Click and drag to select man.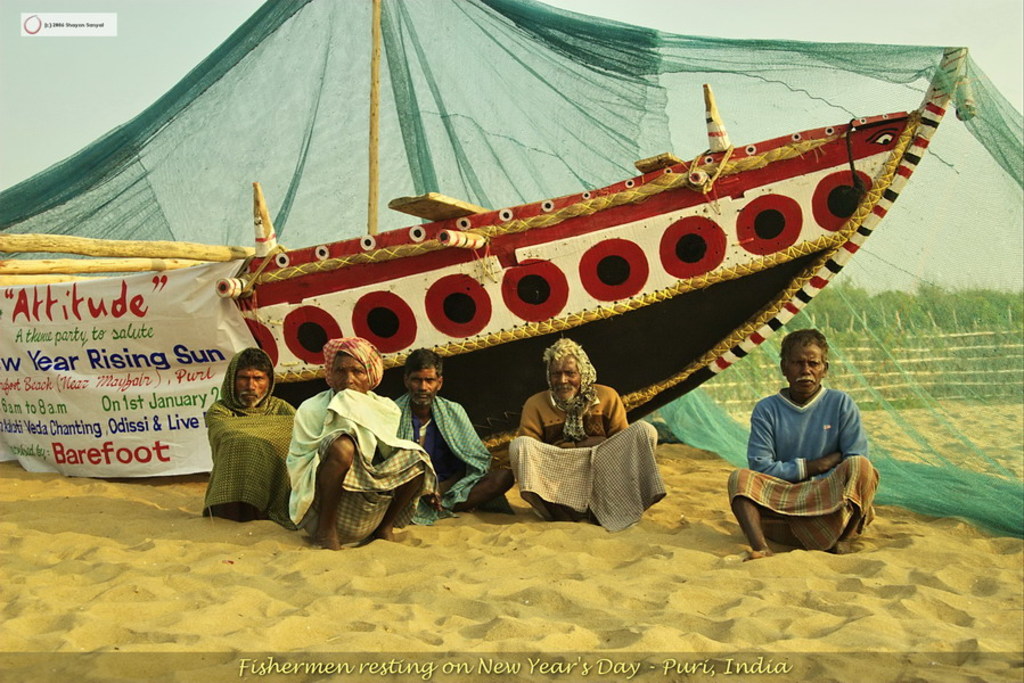
Selection: crop(198, 339, 298, 516).
